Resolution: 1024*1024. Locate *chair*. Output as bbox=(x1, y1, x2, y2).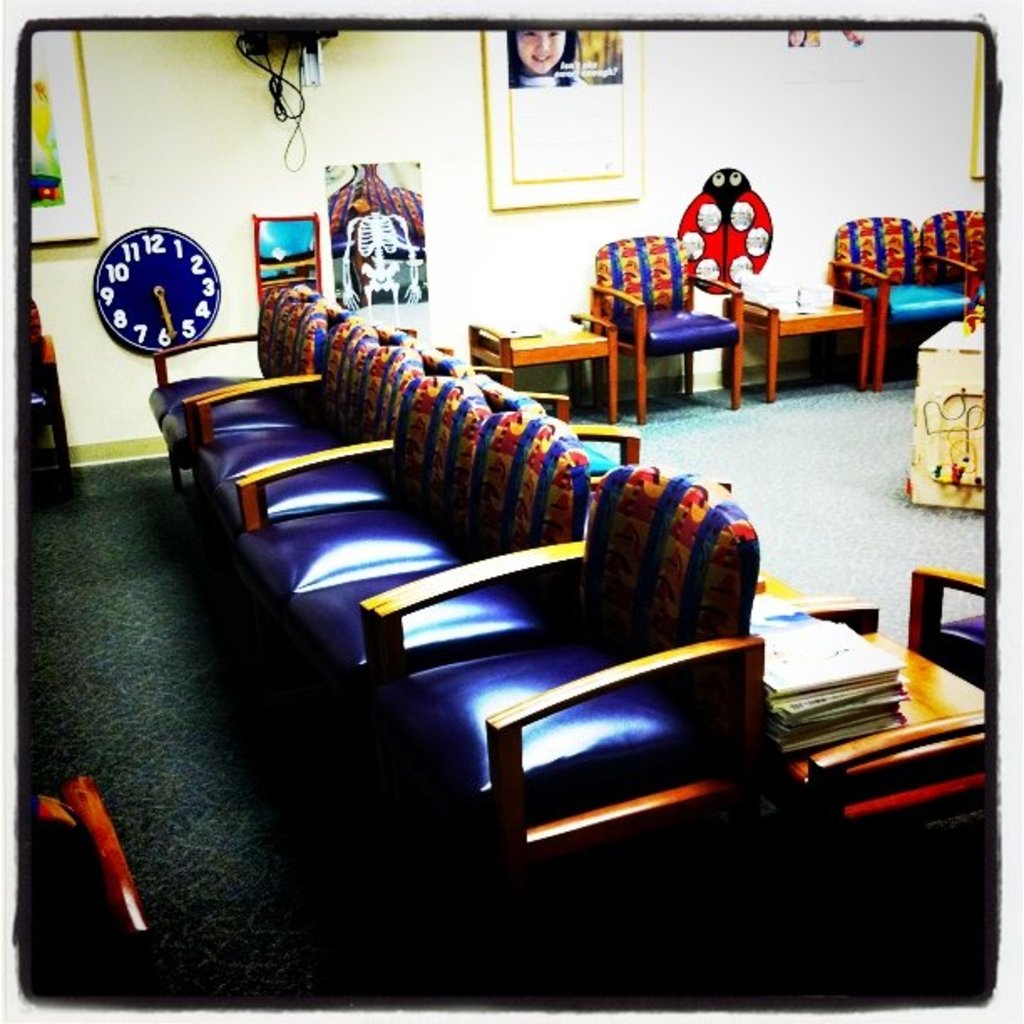
bbox=(132, 279, 328, 422).
